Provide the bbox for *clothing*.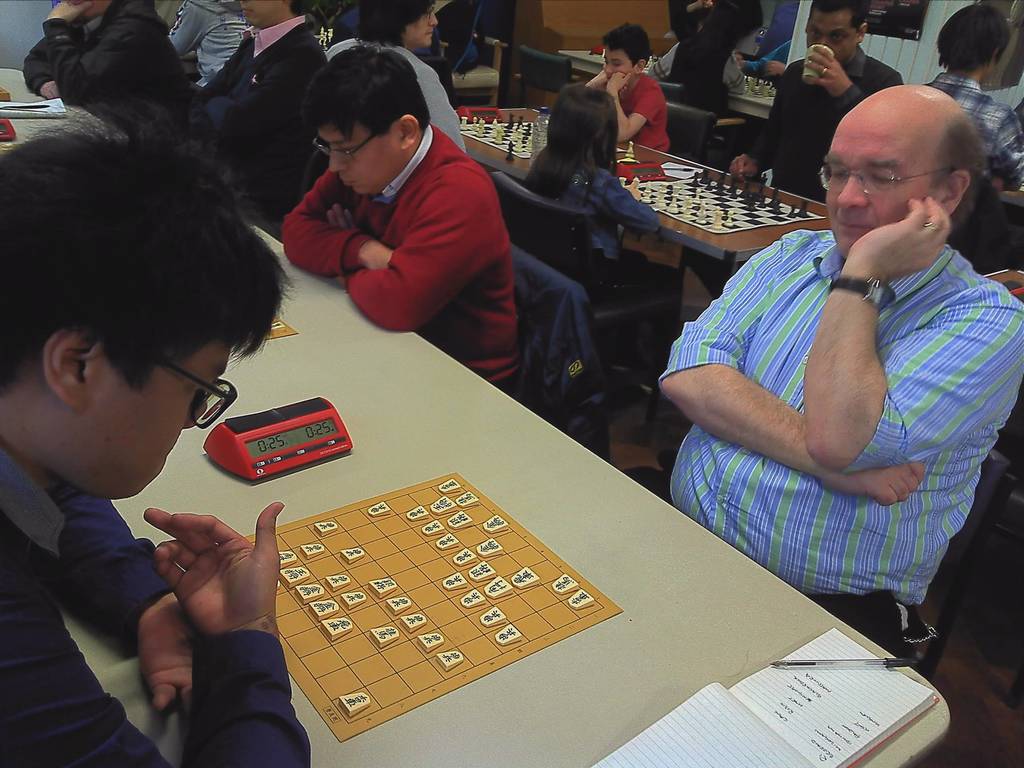
[199,19,314,212].
